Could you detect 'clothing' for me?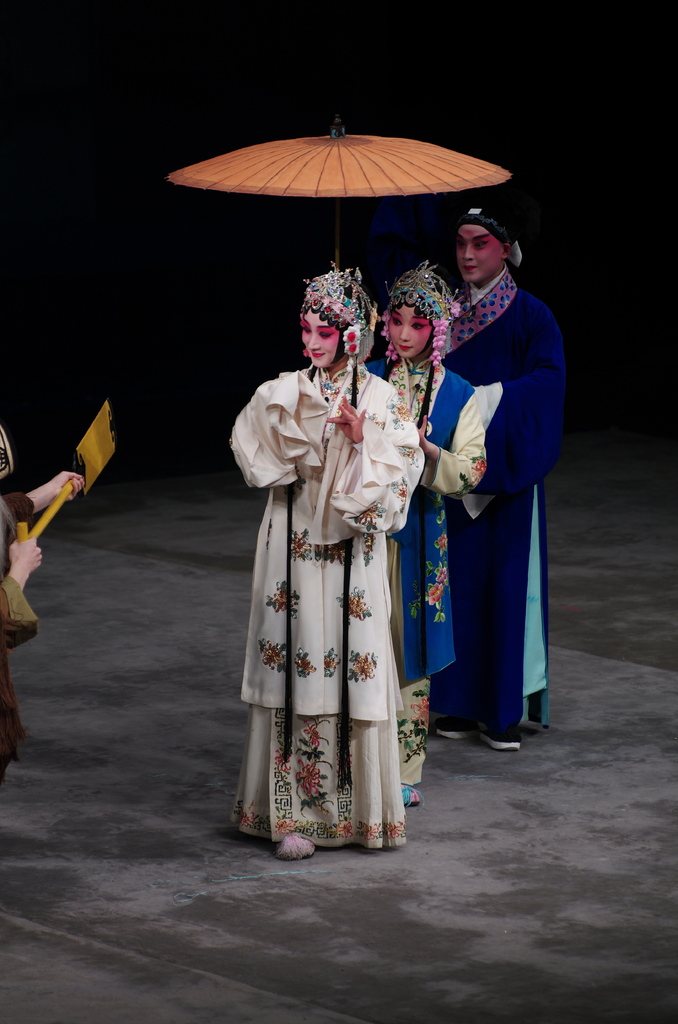
Detection result: crop(0, 474, 49, 797).
